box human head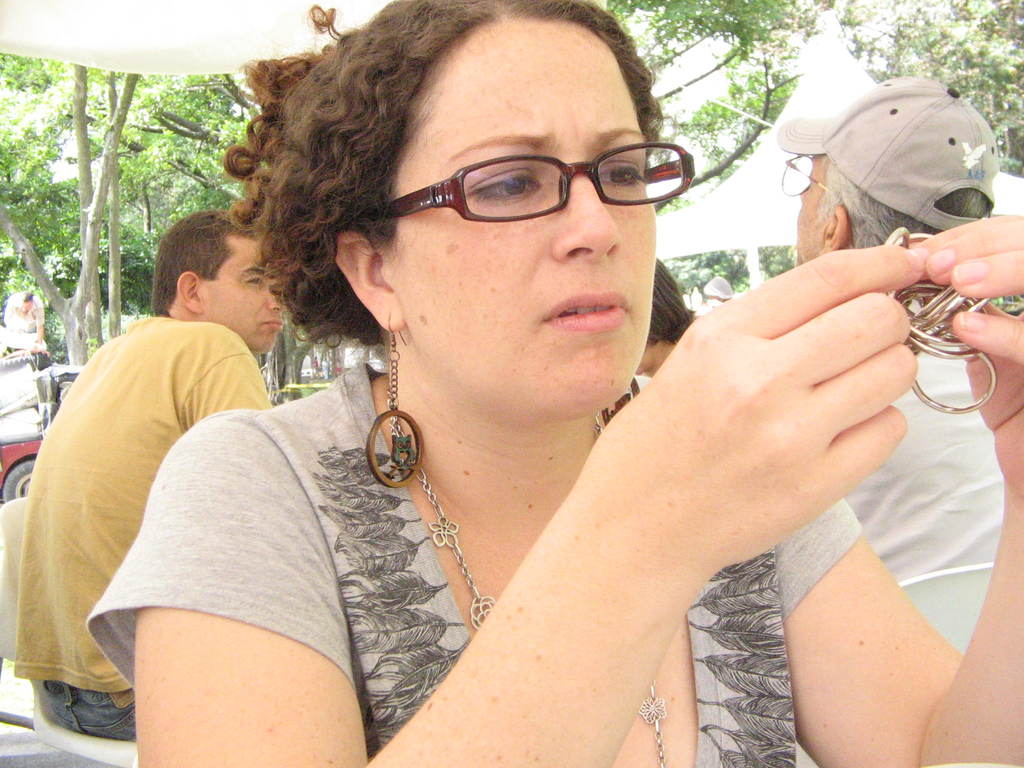
774, 74, 1003, 269
